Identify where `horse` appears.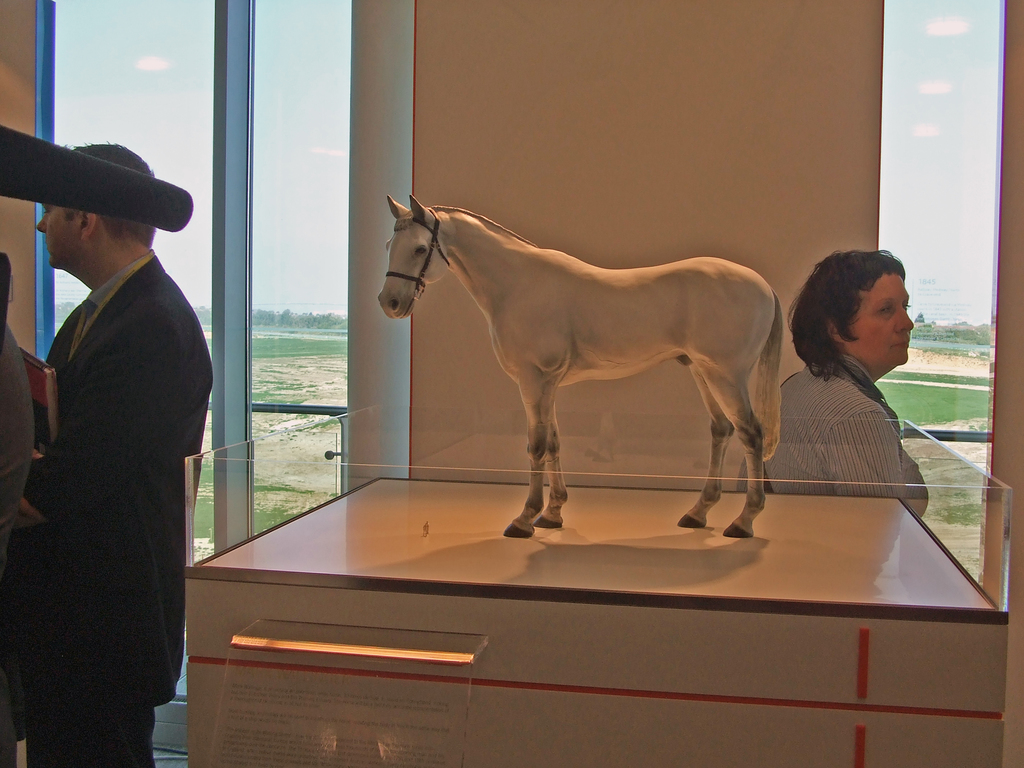
Appears at 375 193 787 538.
